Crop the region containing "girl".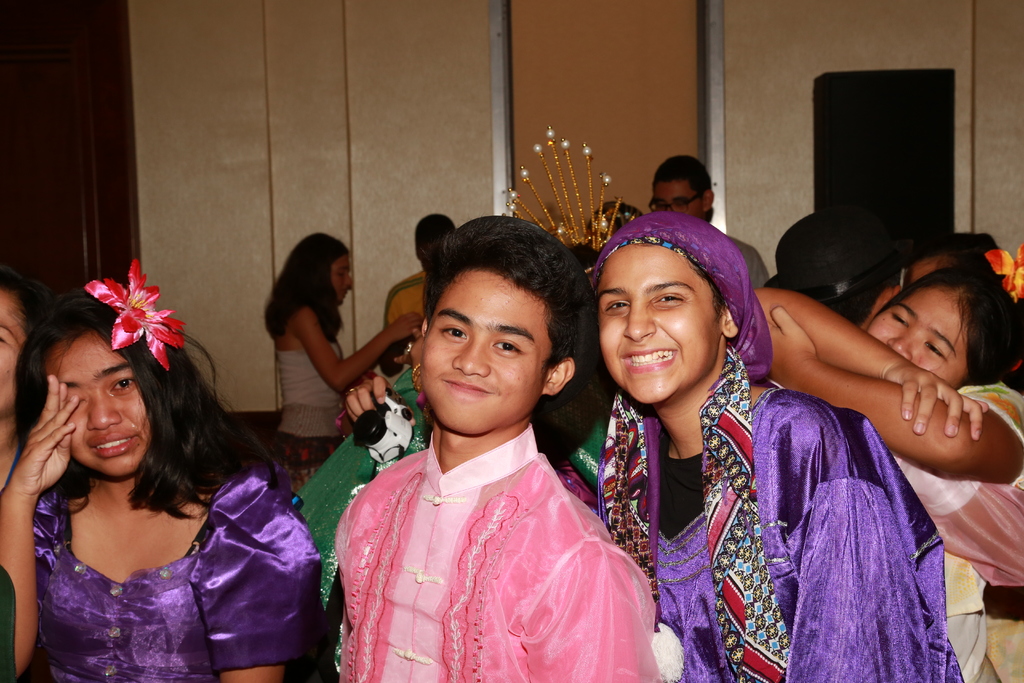
Crop region: 753 247 1023 682.
